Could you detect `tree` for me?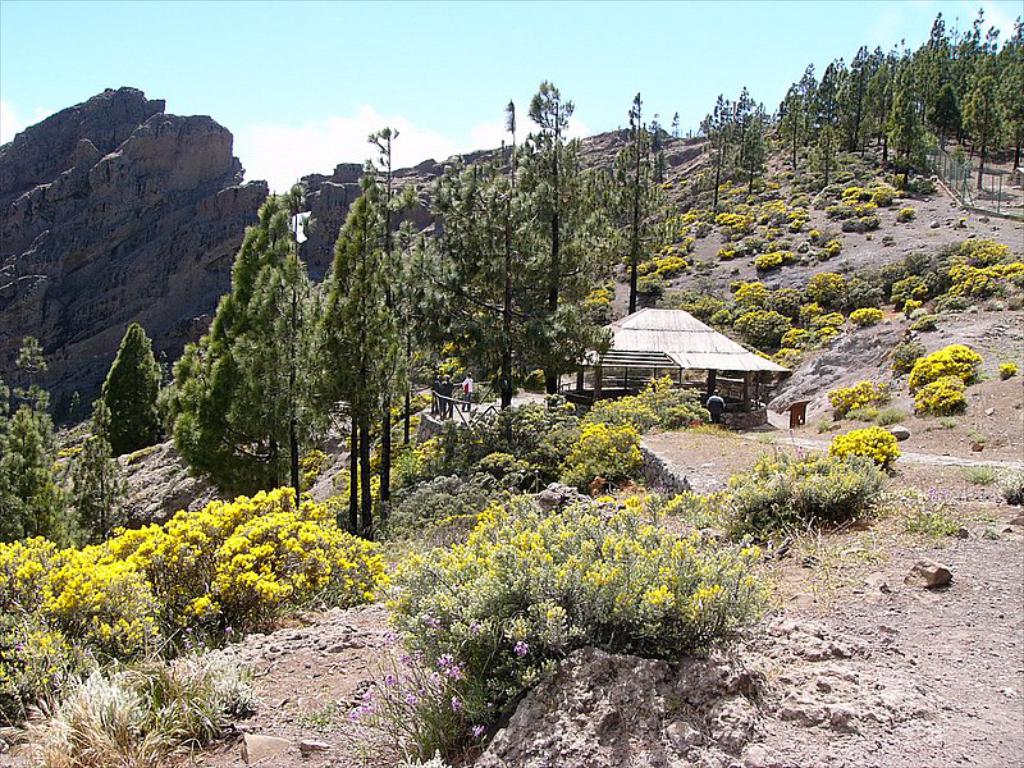
Detection result: <bbox>732, 83, 780, 191</bbox>.
